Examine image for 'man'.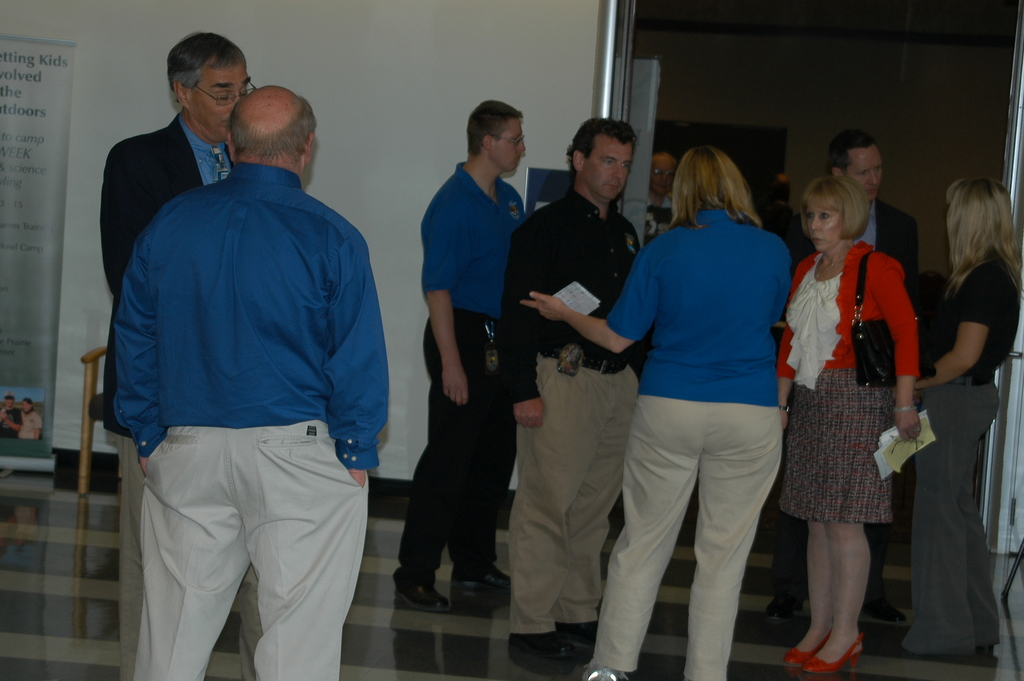
Examination result: (x1=392, y1=106, x2=543, y2=595).
